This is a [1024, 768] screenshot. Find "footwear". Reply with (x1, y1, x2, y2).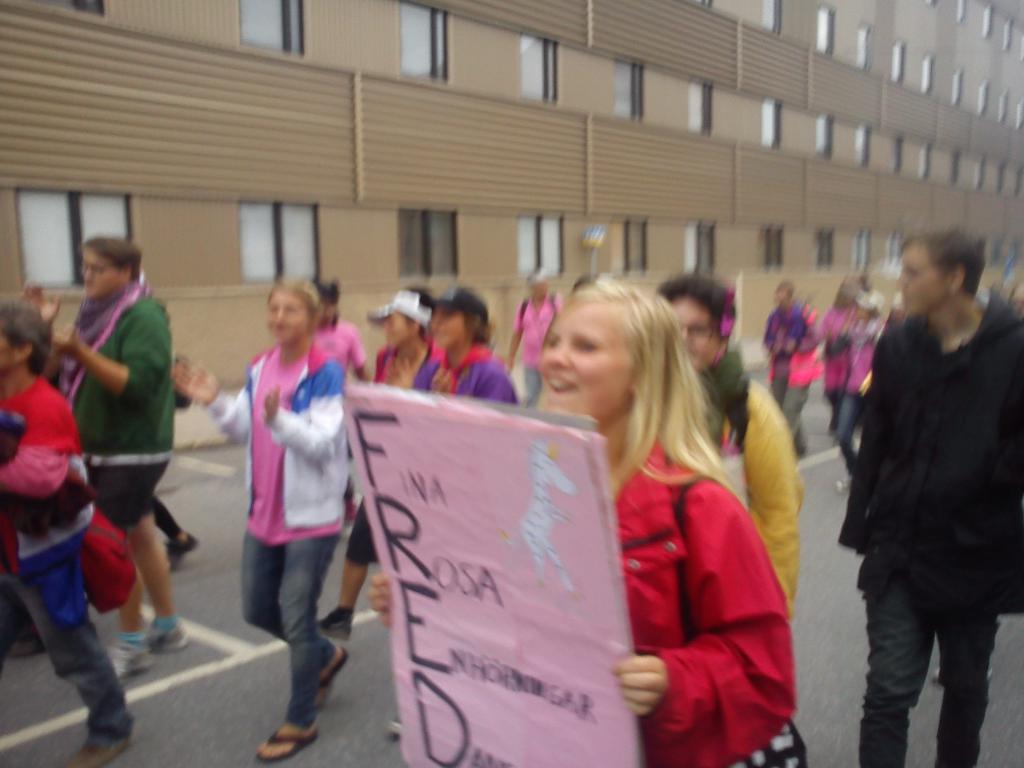
(144, 621, 191, 660).
